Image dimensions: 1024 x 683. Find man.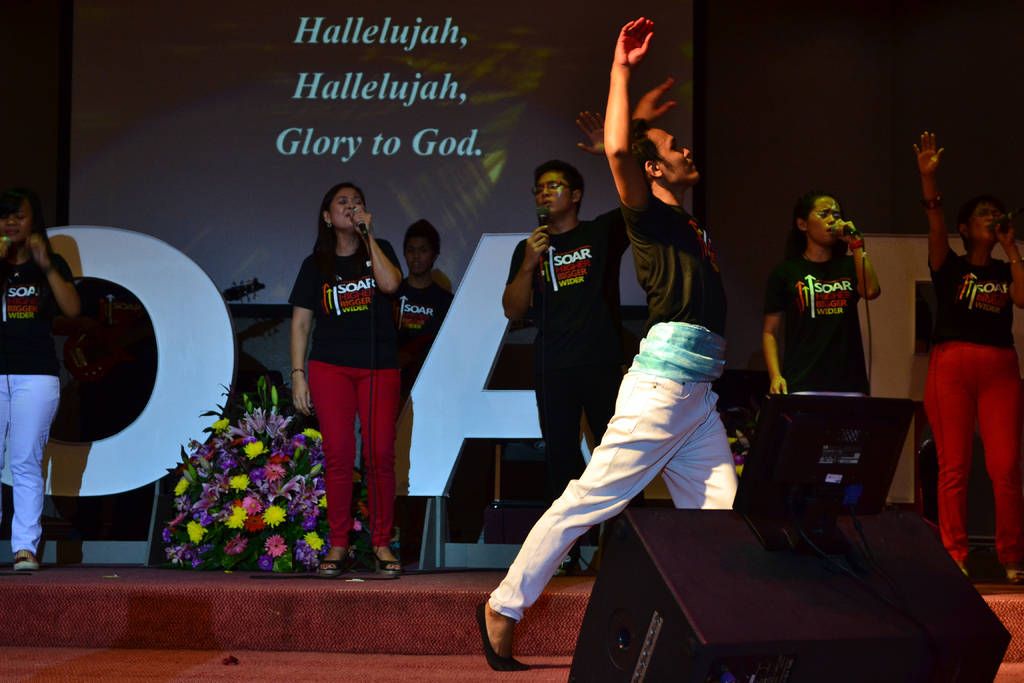
{"left": 383, "top": 218, "right": 454, "bottom": 571}.
